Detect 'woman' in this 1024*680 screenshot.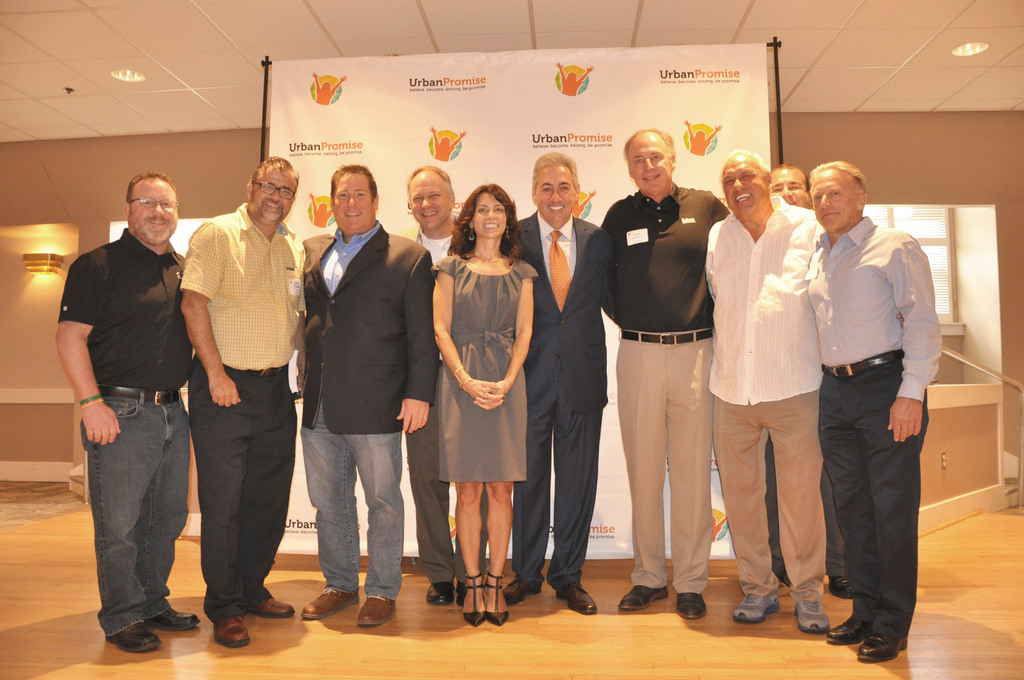
Detection: l=427, t=166, r=539, b=636.
